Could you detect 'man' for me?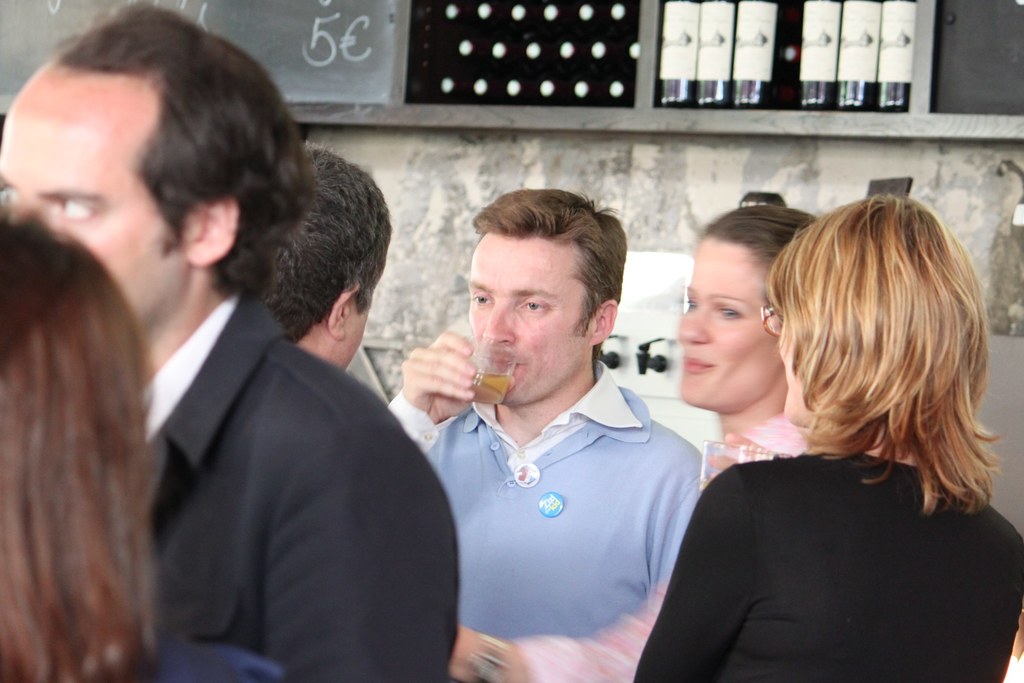
Detection result: (x1=0, y1=0, x2=455, y2=680).
